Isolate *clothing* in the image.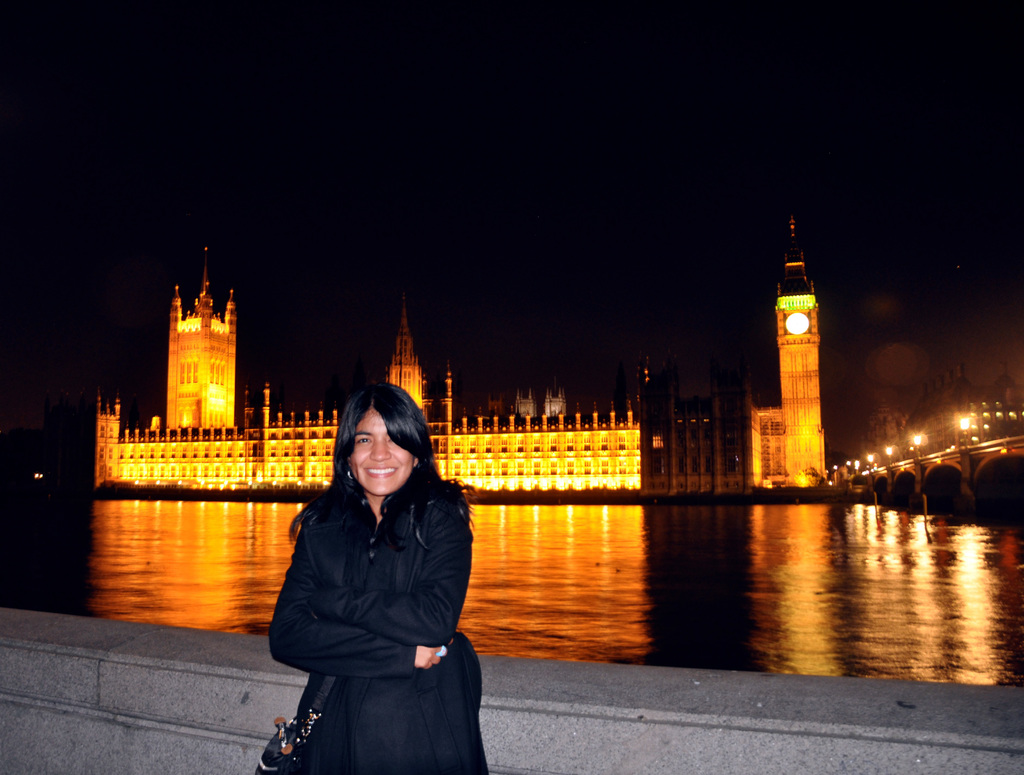
Isolated region: (261,416,500,760).
